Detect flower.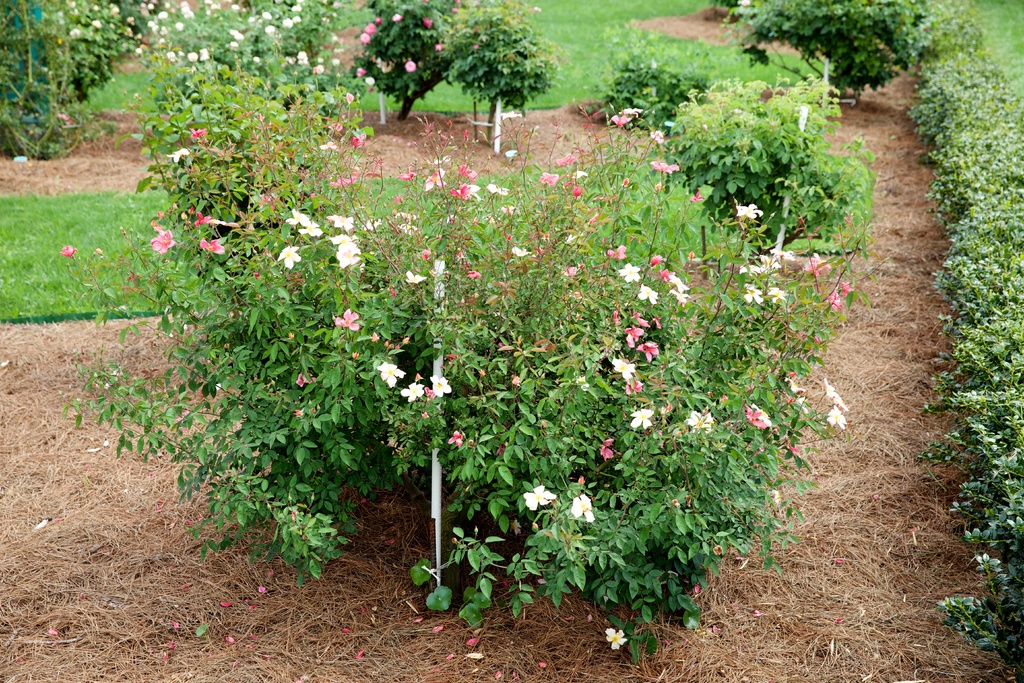
Detected at l=455, t=163, r=480, b=183.
